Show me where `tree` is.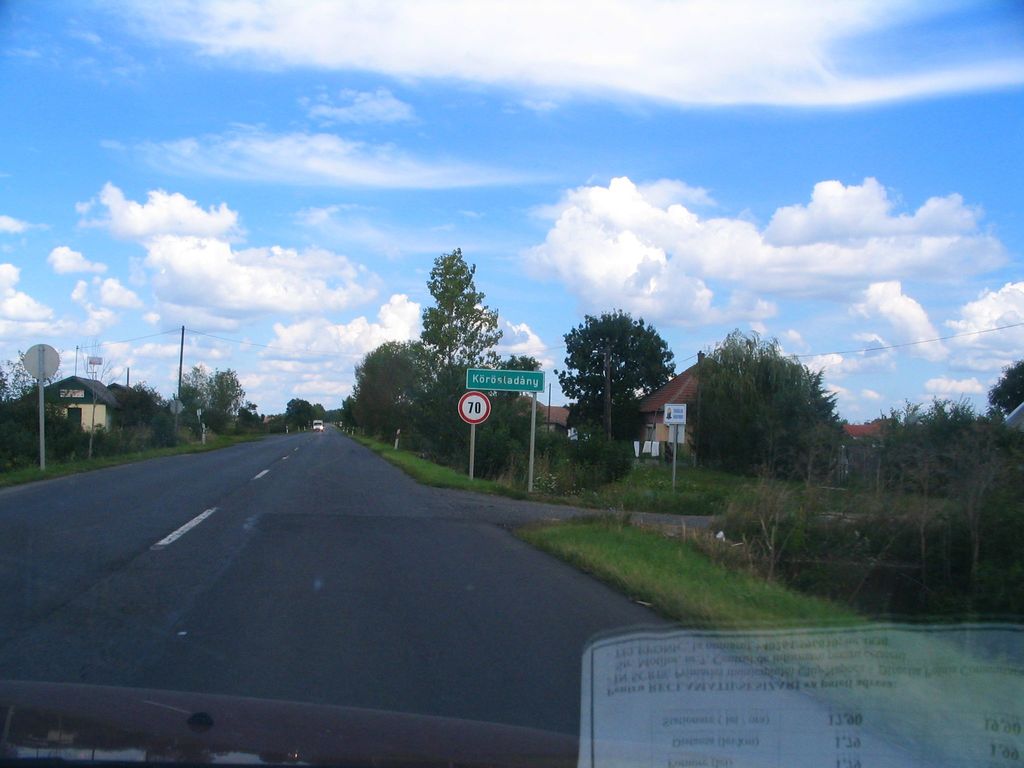
`tree` is at region(232, 403, 263, 439).
